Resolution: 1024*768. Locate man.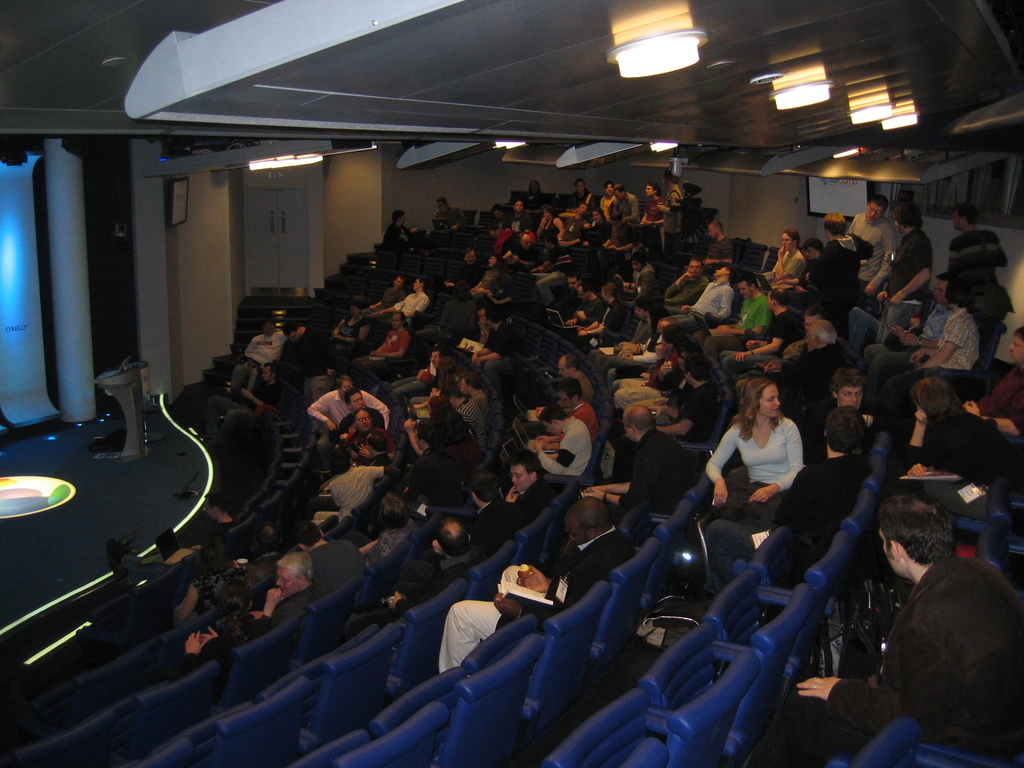
{"x1": 849, "y1": 193, "x2": 902, "y2": 303}.
